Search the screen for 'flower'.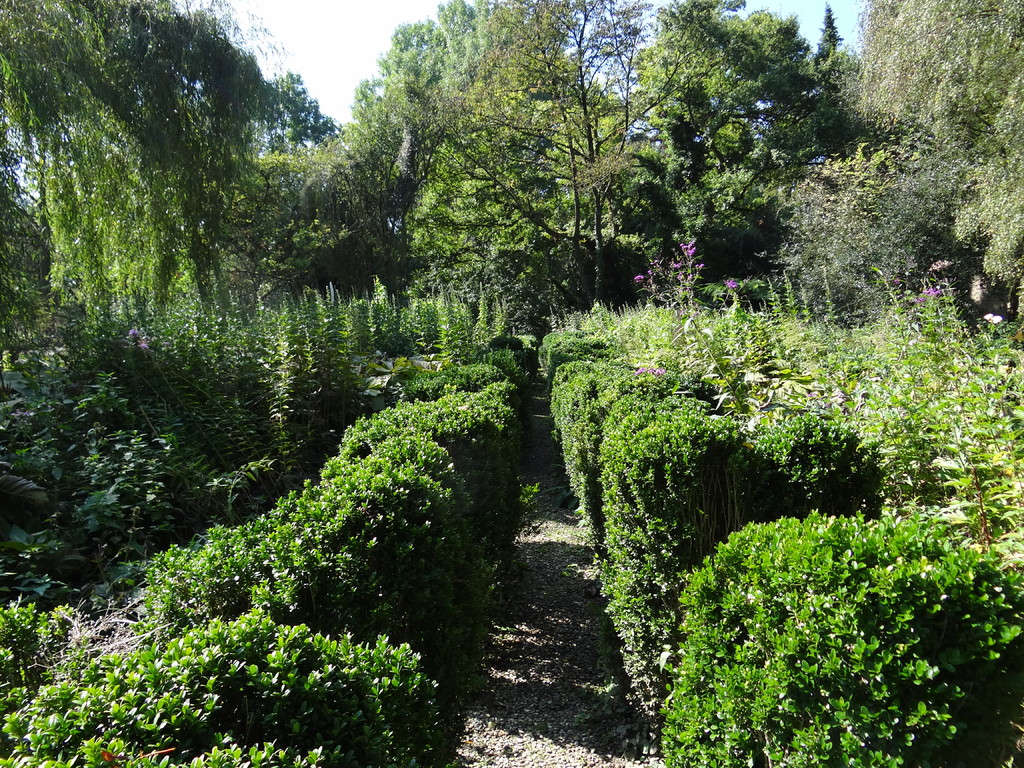
Found at 723, 274, 732, 288.
